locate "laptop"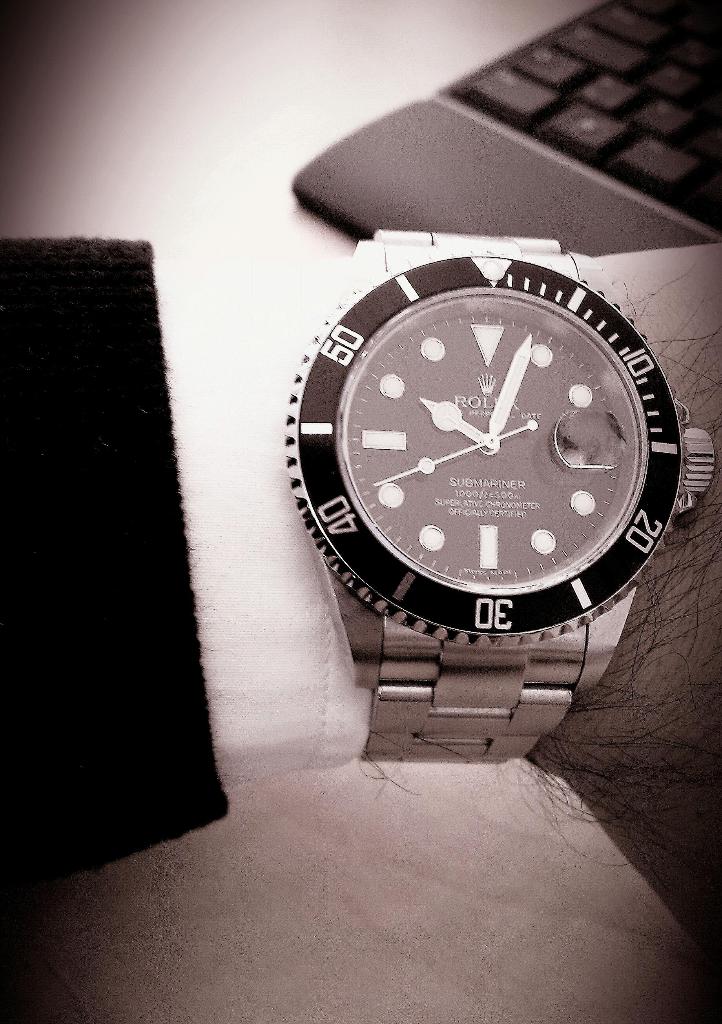
detection(318, 0, 721, 242)
